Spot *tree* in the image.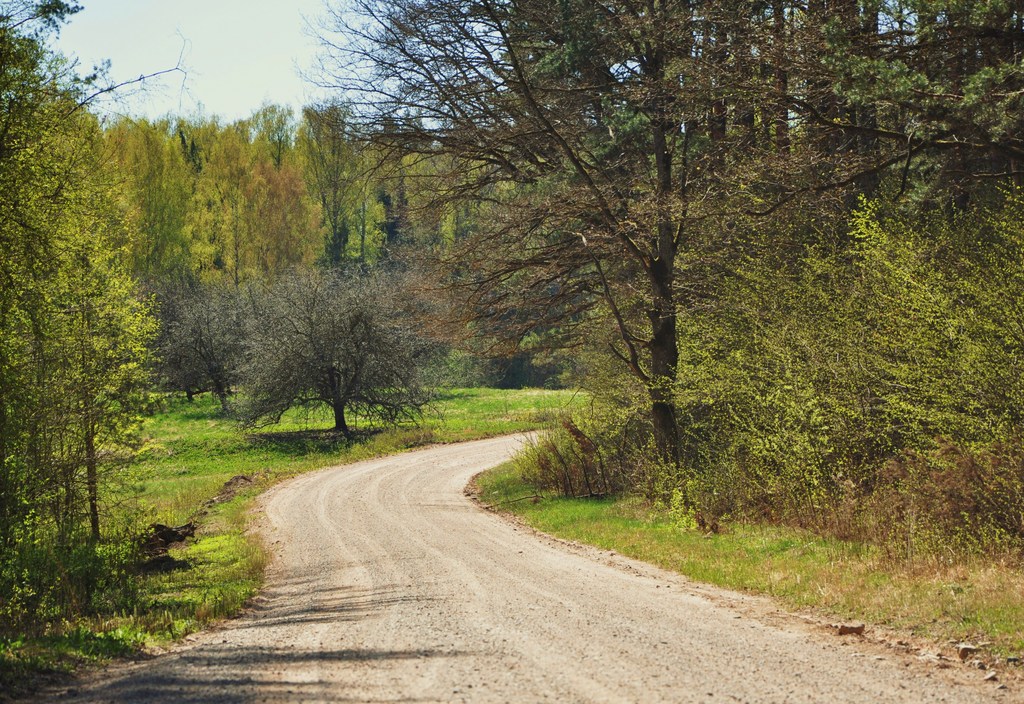
*tree* found at 216 250 428 468.
